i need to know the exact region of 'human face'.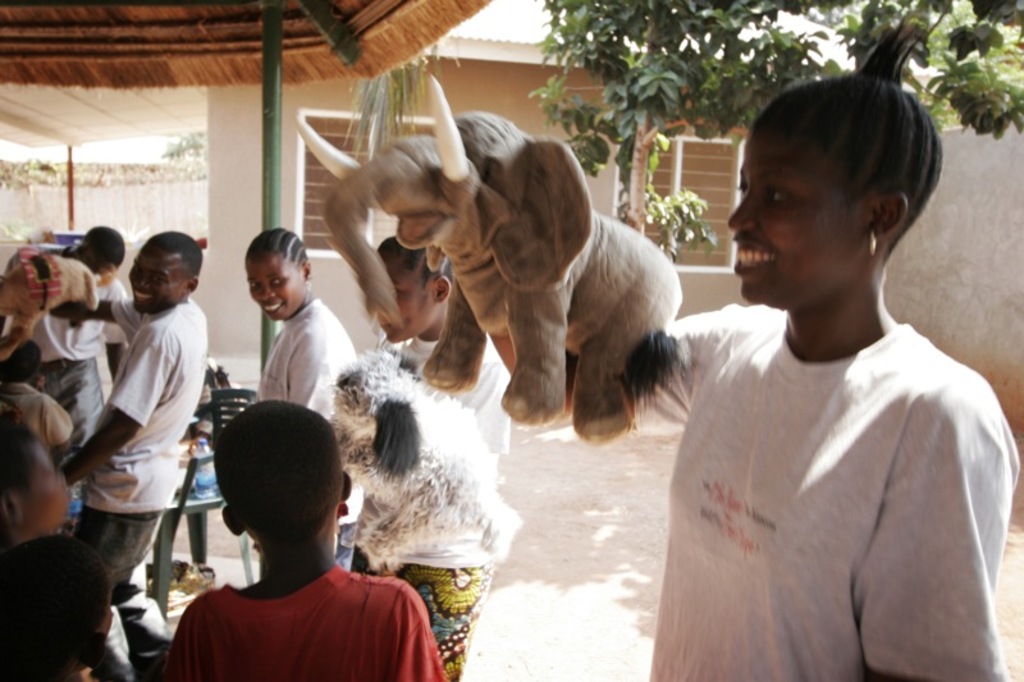
Region: bbox=(380, 261, 436, 342).
